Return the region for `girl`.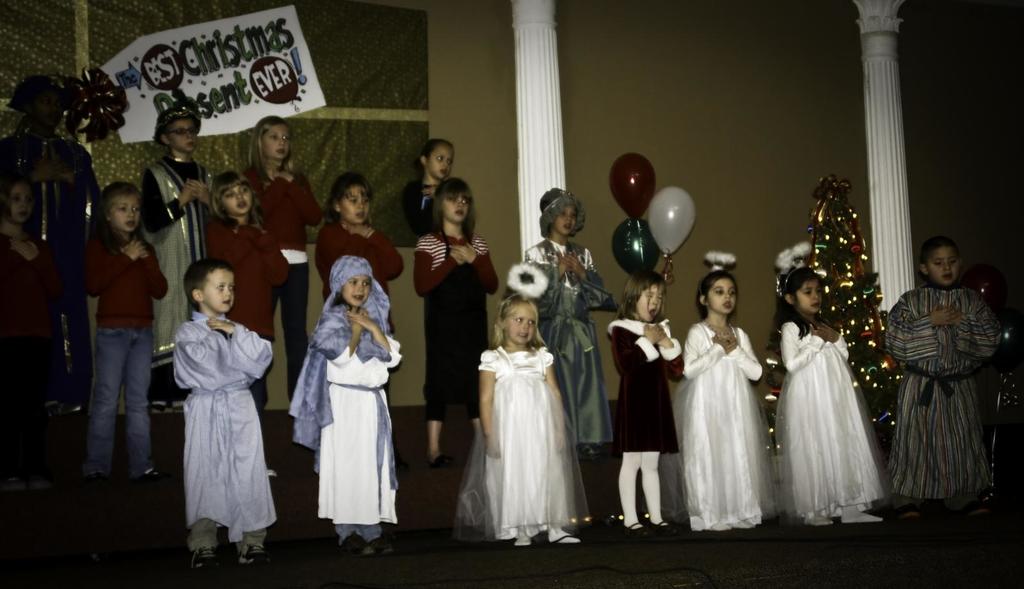
pyautogui.locateOnScreen(410, 176, 500, 455).
